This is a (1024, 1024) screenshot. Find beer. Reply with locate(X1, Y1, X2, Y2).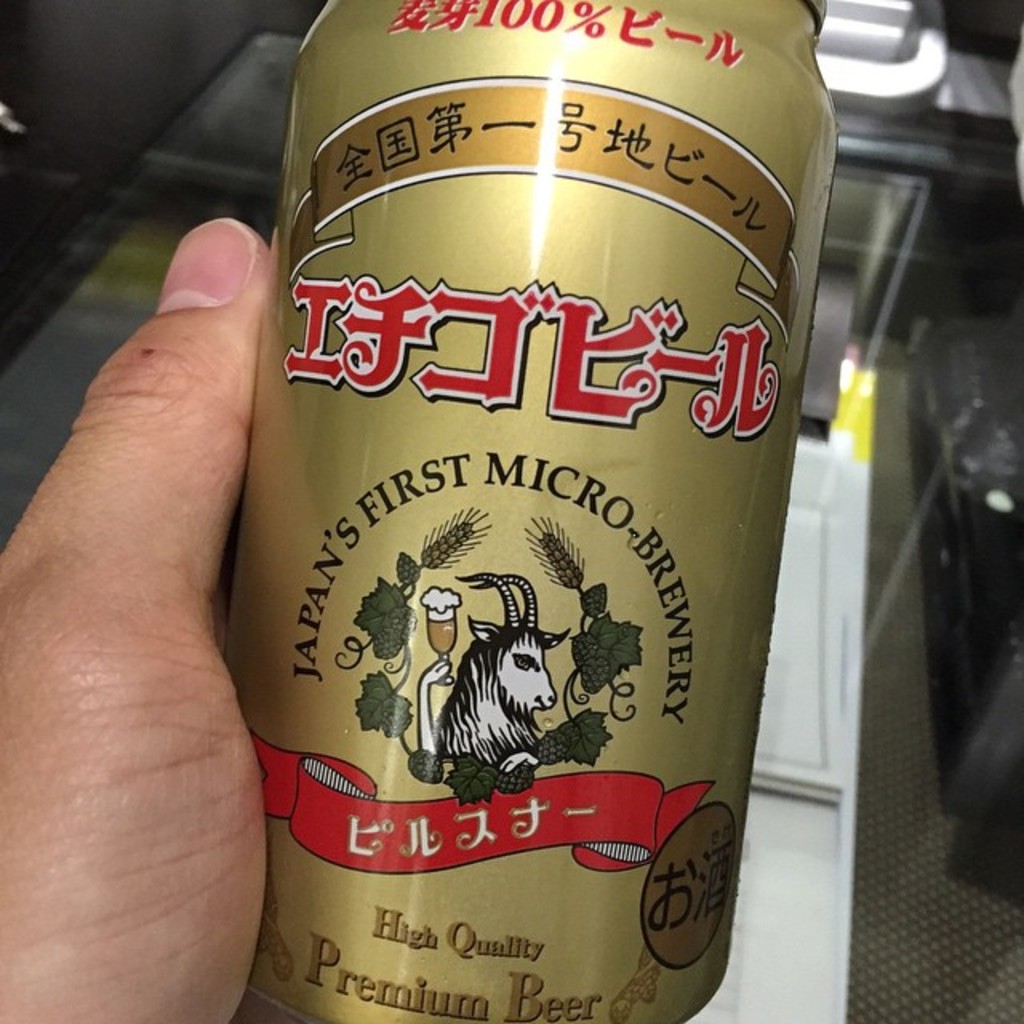
locate(208, 0, 829, 1022).
